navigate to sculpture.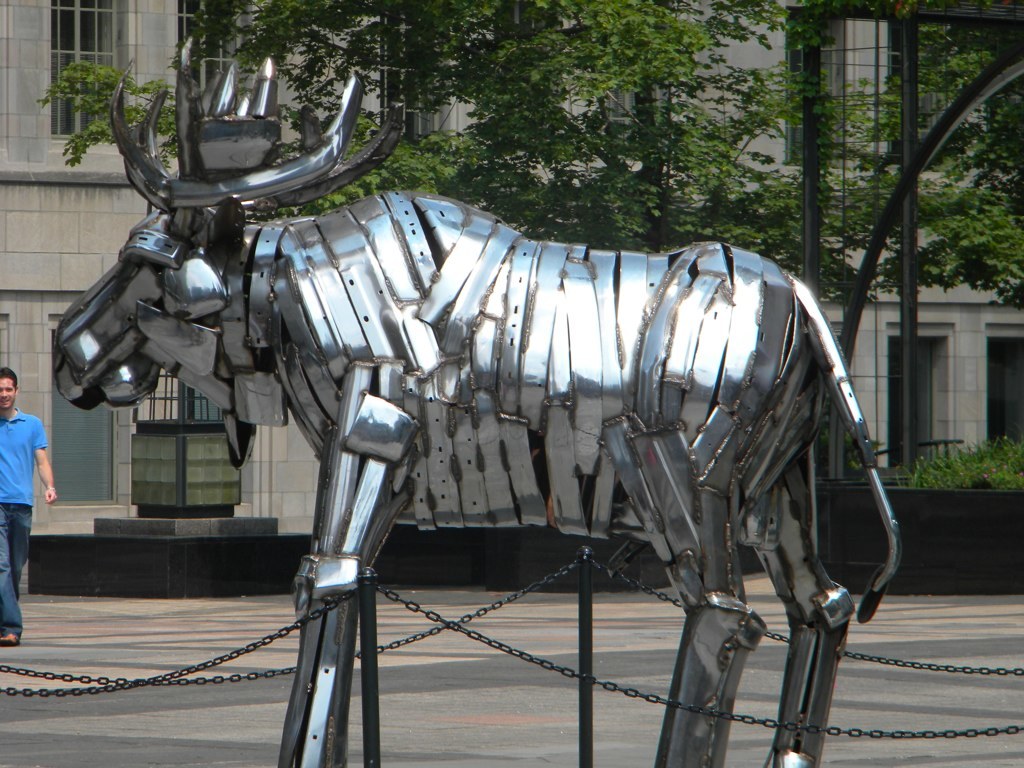
Navigation target: (50, 38, 909, 767).
